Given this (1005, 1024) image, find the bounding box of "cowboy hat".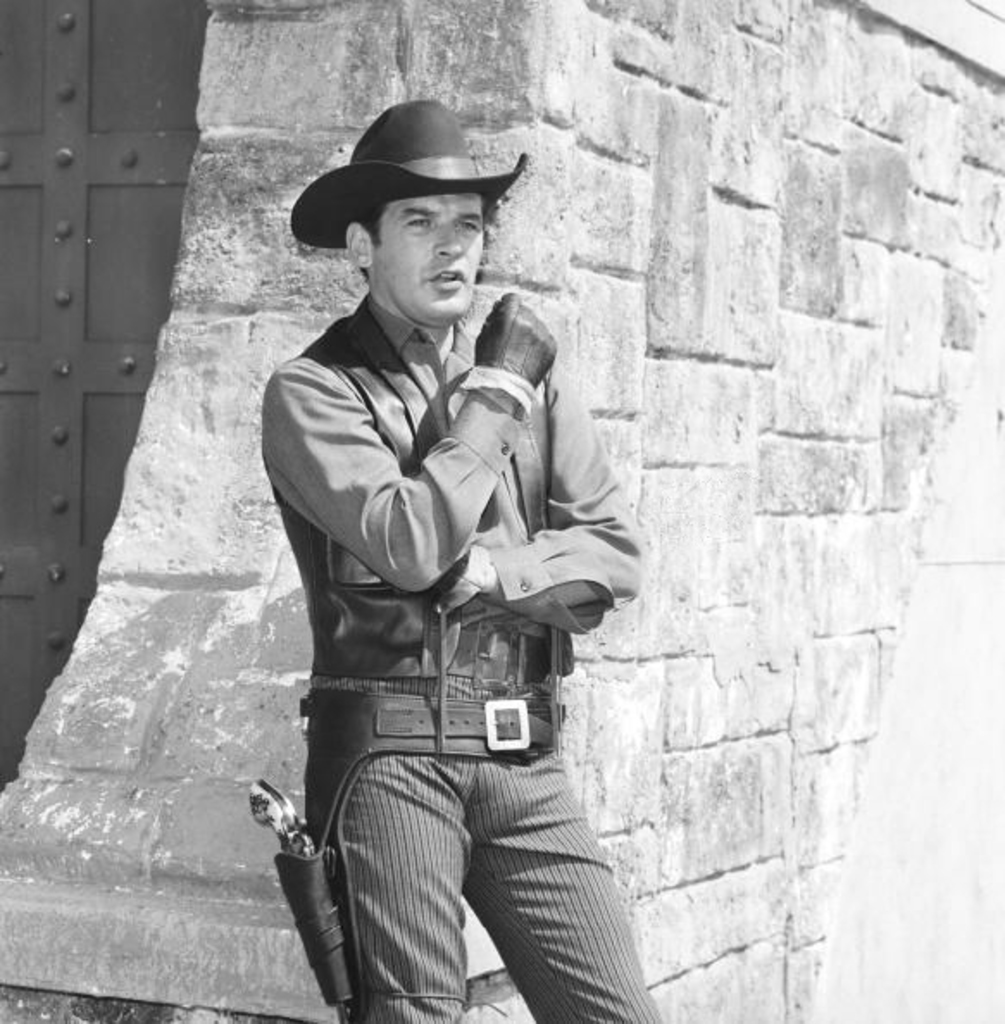
{"x1": 298, "y1": 97, "x2": 514, "y2": 229}.
